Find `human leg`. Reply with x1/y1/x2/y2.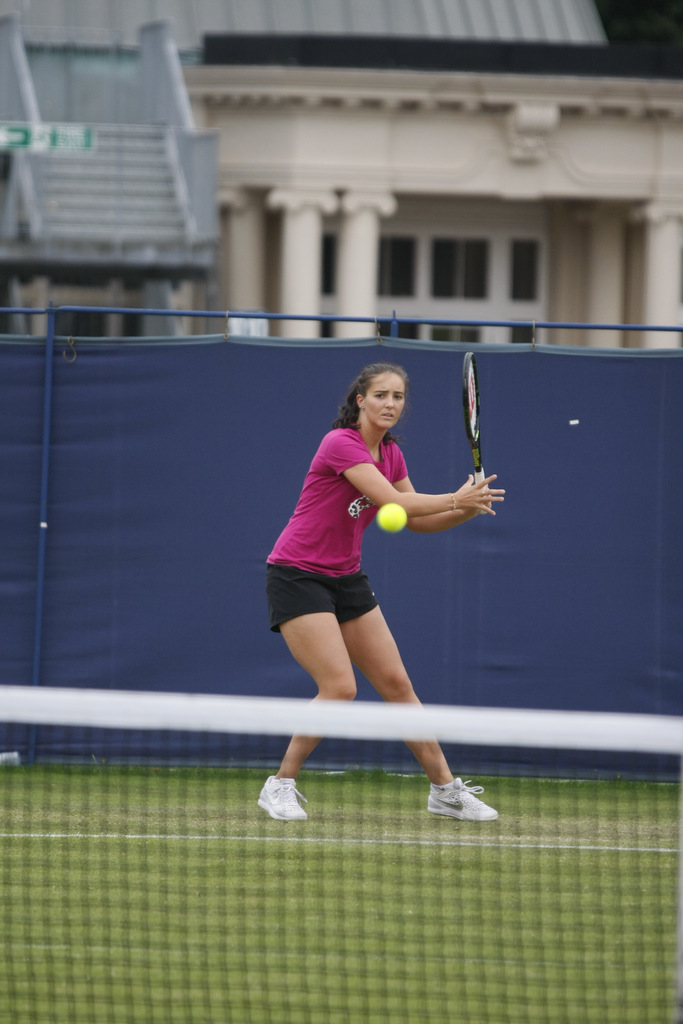
260/564/357/831.
